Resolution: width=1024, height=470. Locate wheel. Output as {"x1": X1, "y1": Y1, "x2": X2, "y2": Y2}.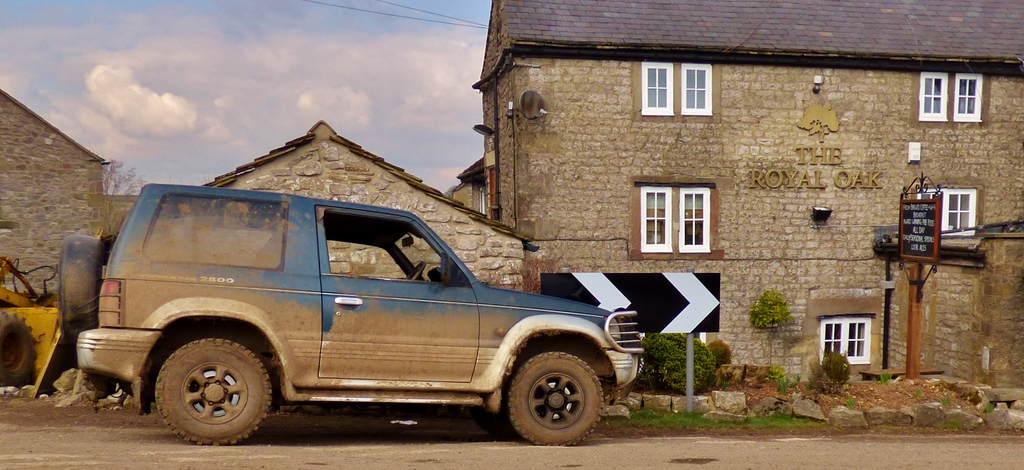
{"x1": 409, "y1": 264, "x2": 424, "y2": 281}.
